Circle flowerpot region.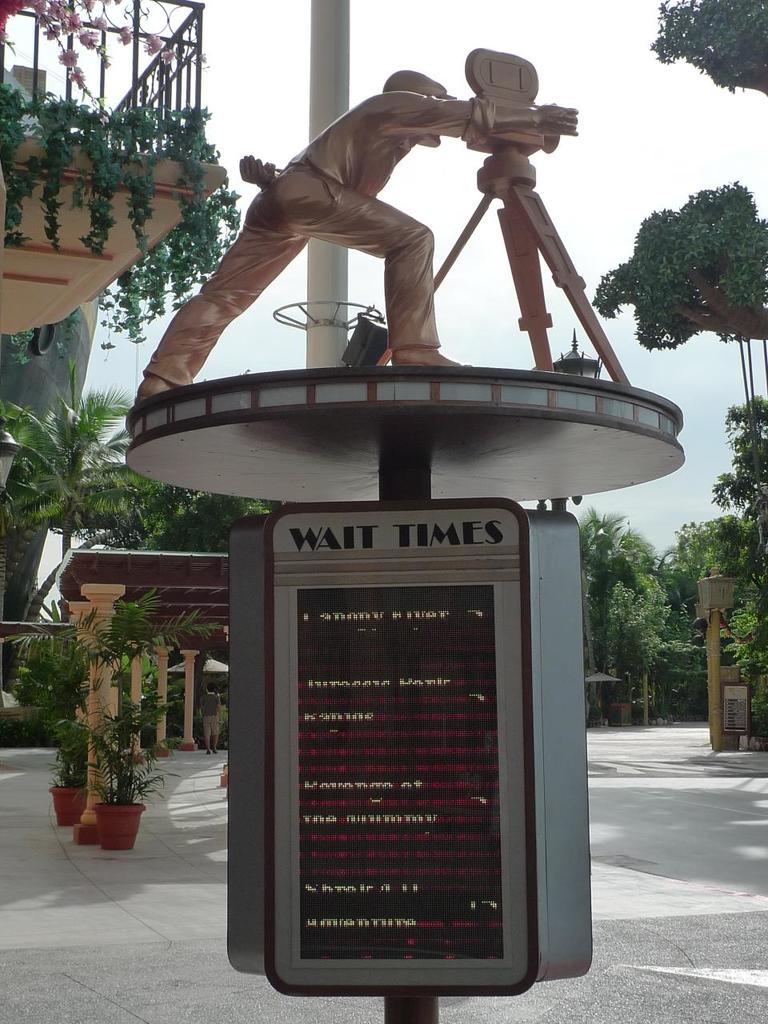
Region: crop(53, 784, 90, 828).
